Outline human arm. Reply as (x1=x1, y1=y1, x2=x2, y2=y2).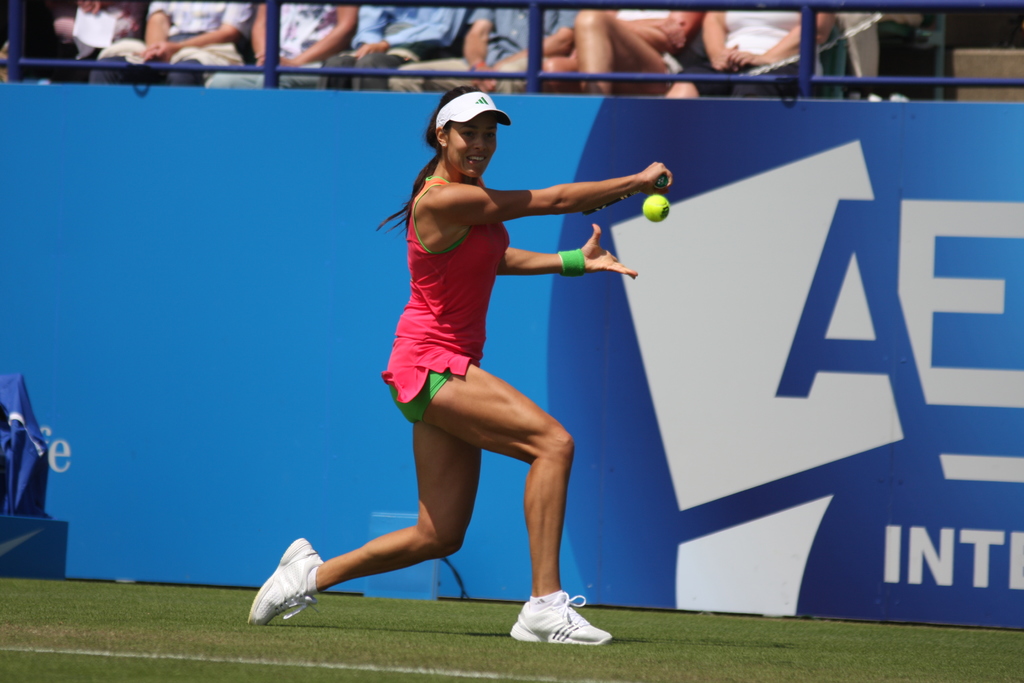
(x1=494, y1=222, x2=636, y2=283).
